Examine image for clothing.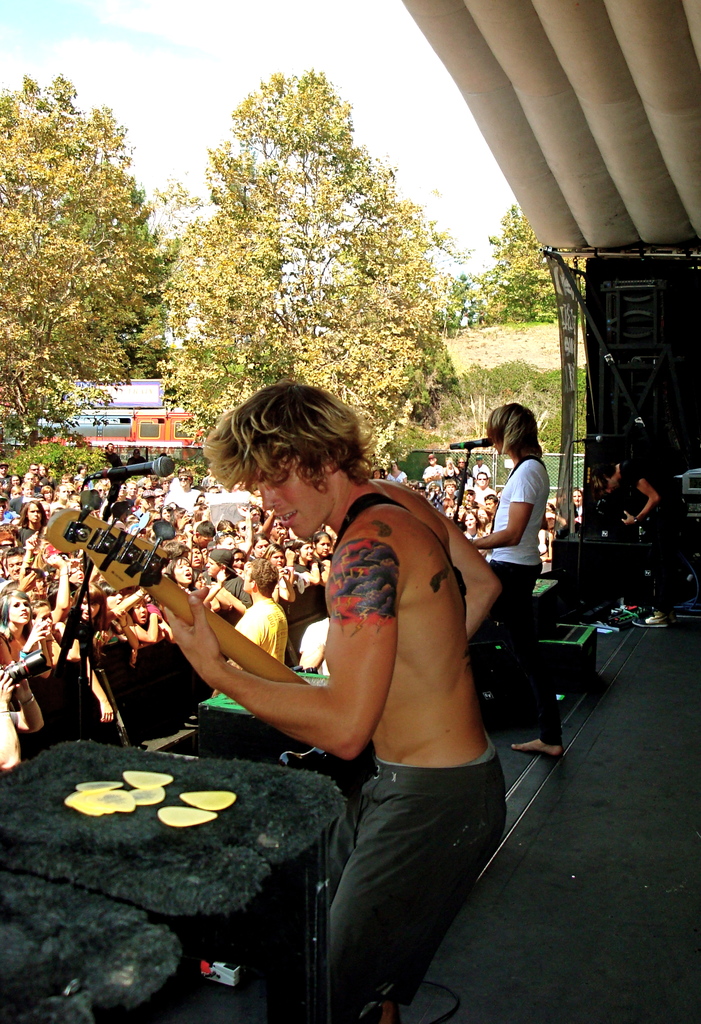
Examination result: 479,442,550,693.
